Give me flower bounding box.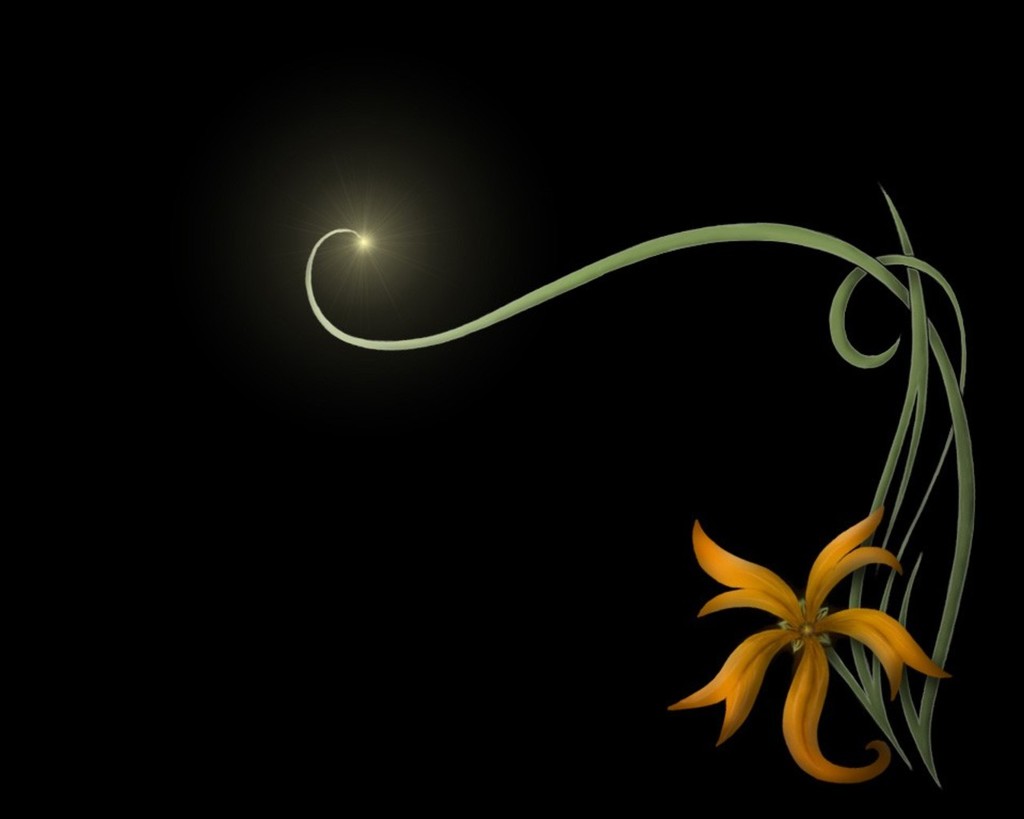
detection(654, 497, 957, 779).
